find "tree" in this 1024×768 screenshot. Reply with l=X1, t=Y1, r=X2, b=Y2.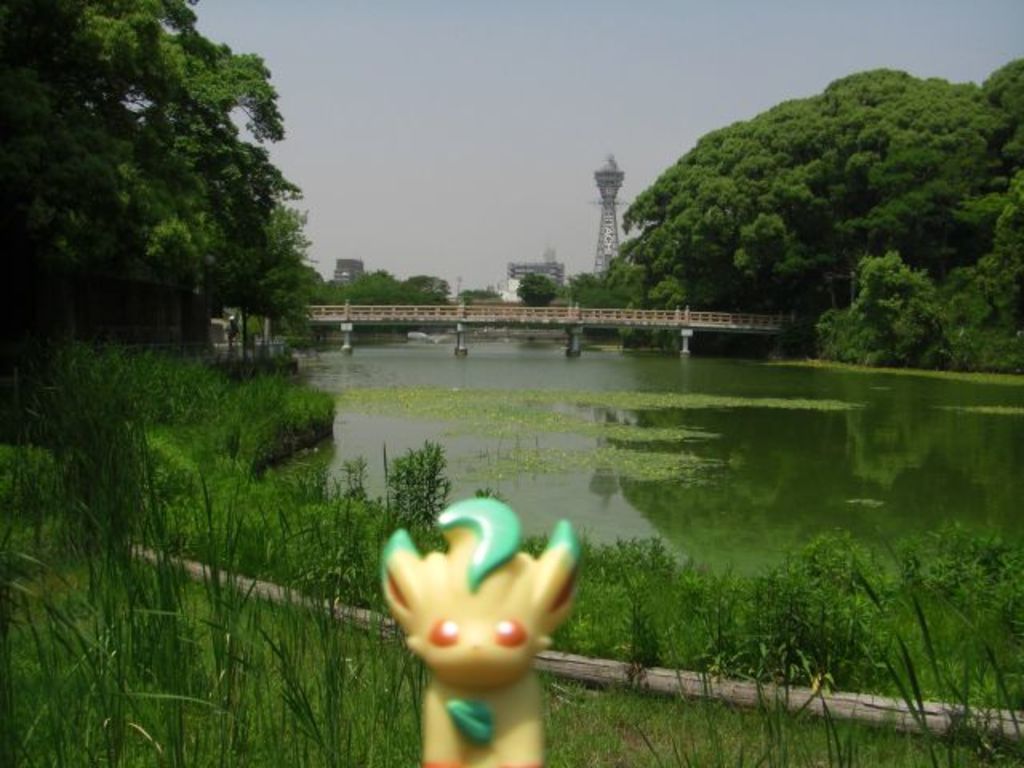
l=514, t=259, r=558, b=304.
